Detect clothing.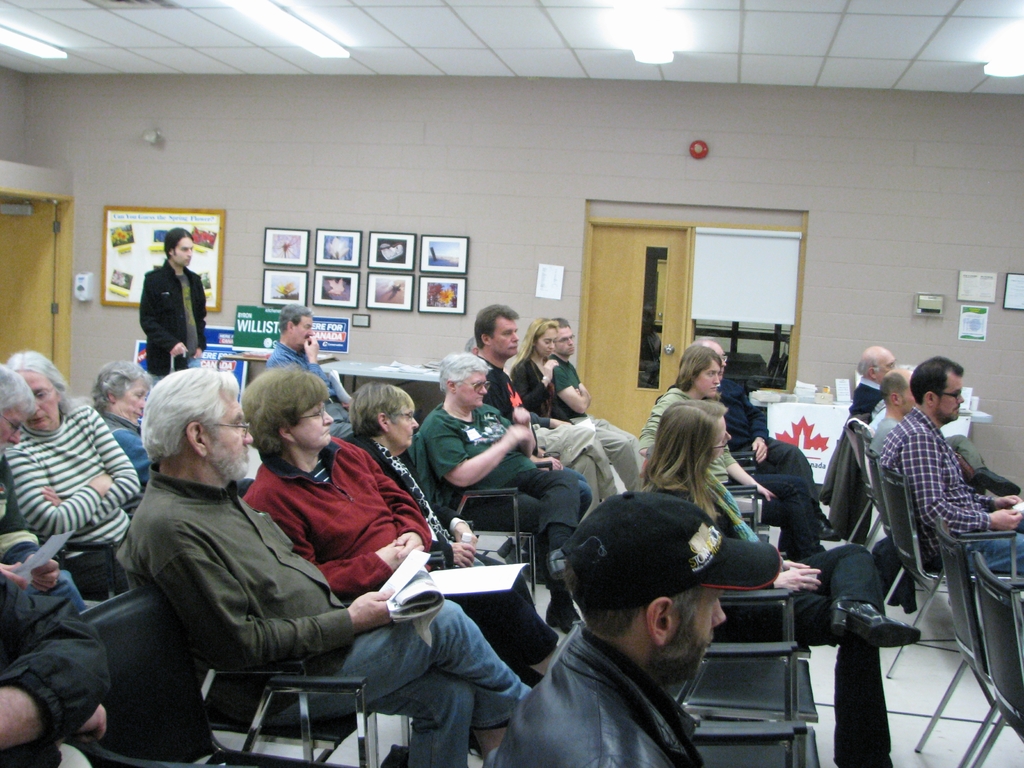
Detected at select_region(872, 408, 895, 461).
